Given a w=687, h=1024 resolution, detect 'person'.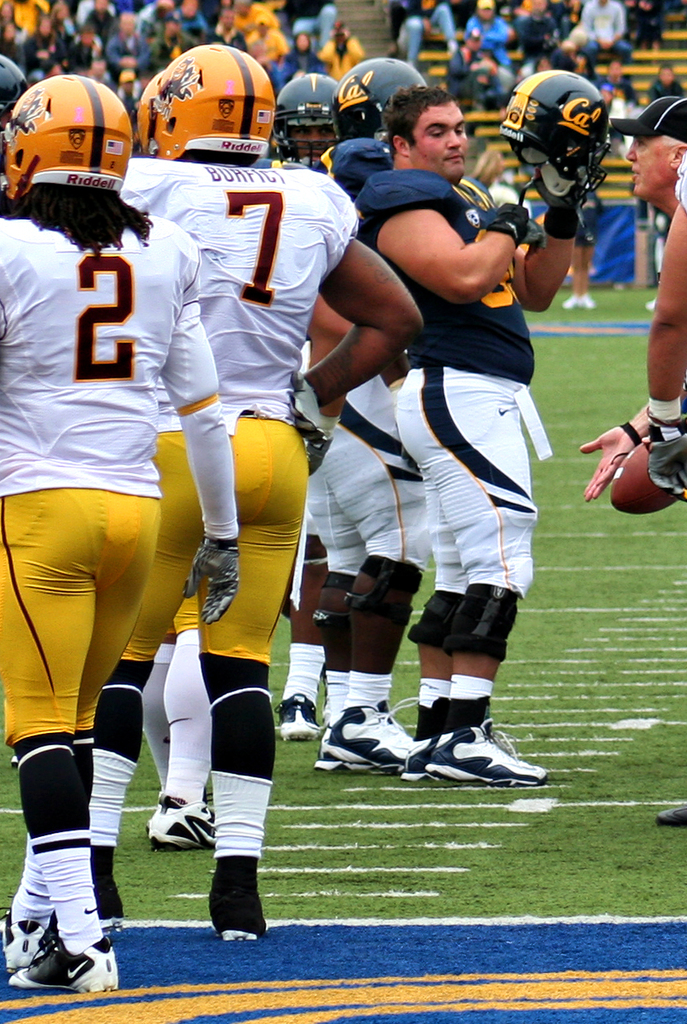
box(120, 31, 428, 959).
